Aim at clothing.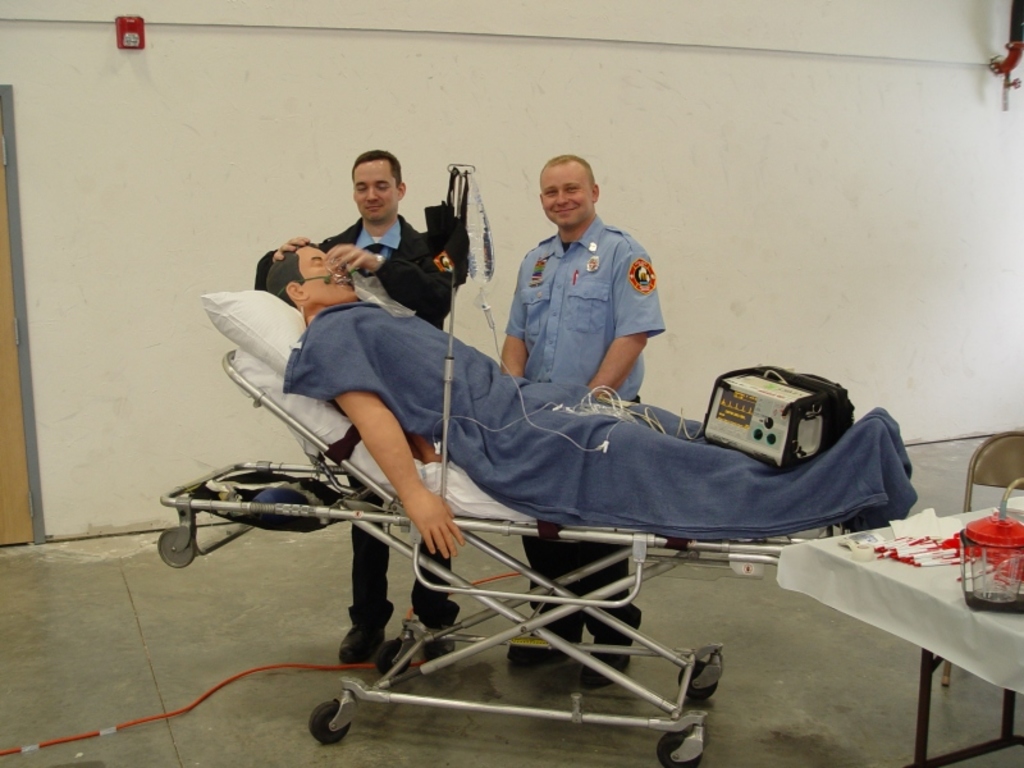
Aimed at crop(248, 214, 457, 632).
